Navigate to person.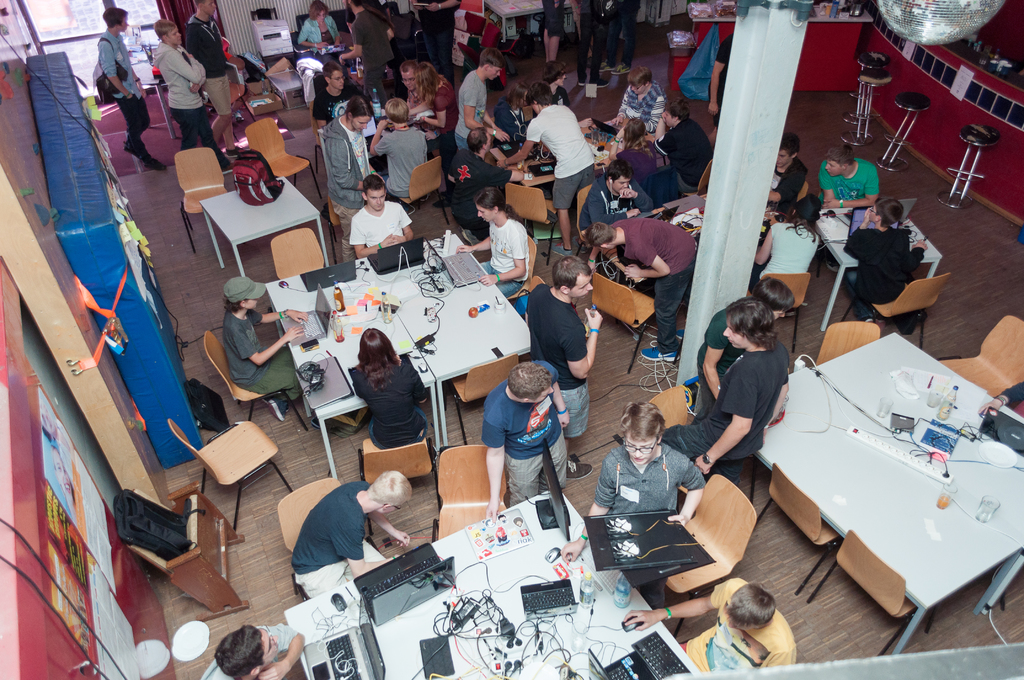
Navigation target: 640:93:720:191.
